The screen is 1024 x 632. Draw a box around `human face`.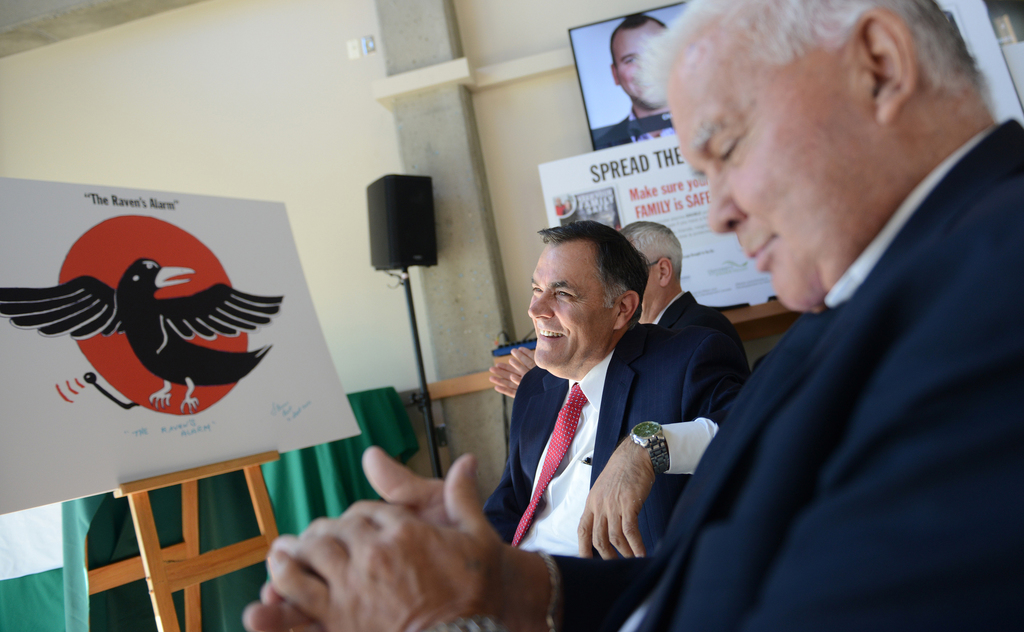
l=670, t=26, r=874, b=306.
